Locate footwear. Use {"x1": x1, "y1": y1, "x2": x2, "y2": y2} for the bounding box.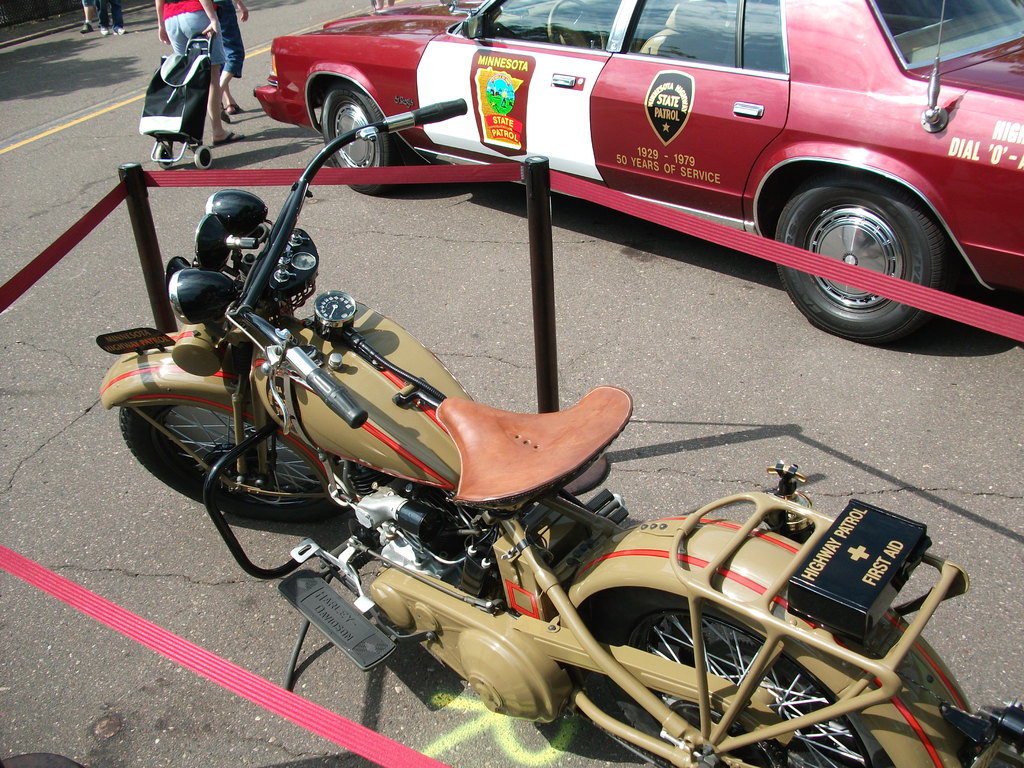
{"x1": 222, "y1": 102, "x2": 228, "y2": 123}.
